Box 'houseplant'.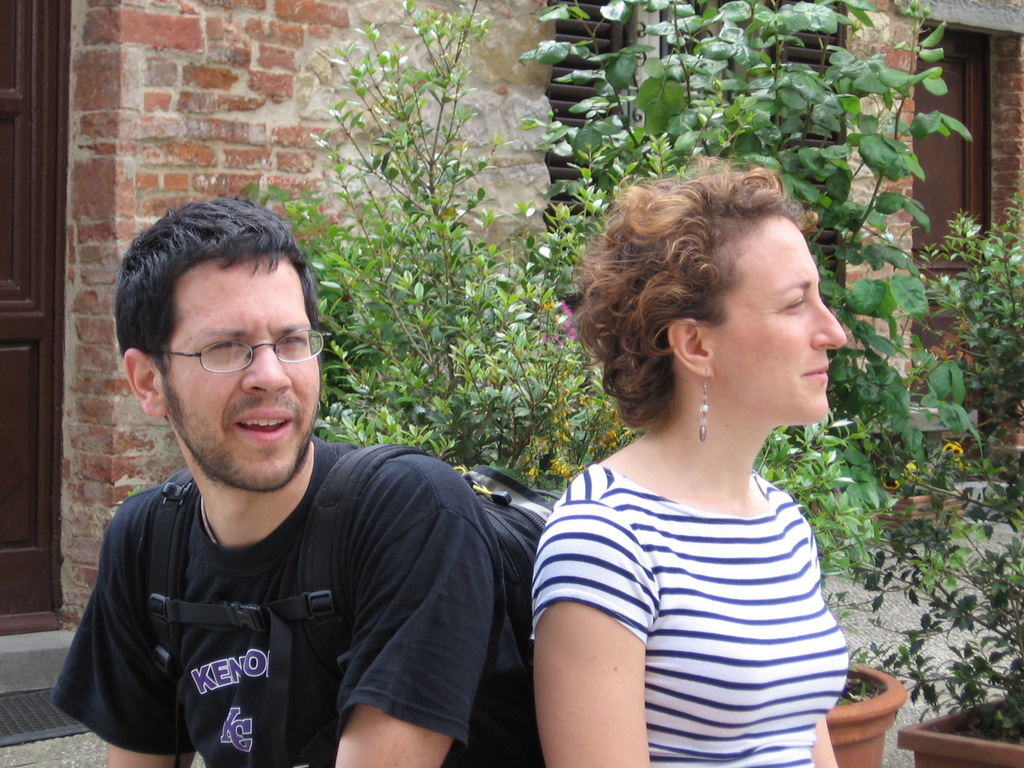
{"x1": 507, "y1": 0, "x2": 979, "y2": 767}.
